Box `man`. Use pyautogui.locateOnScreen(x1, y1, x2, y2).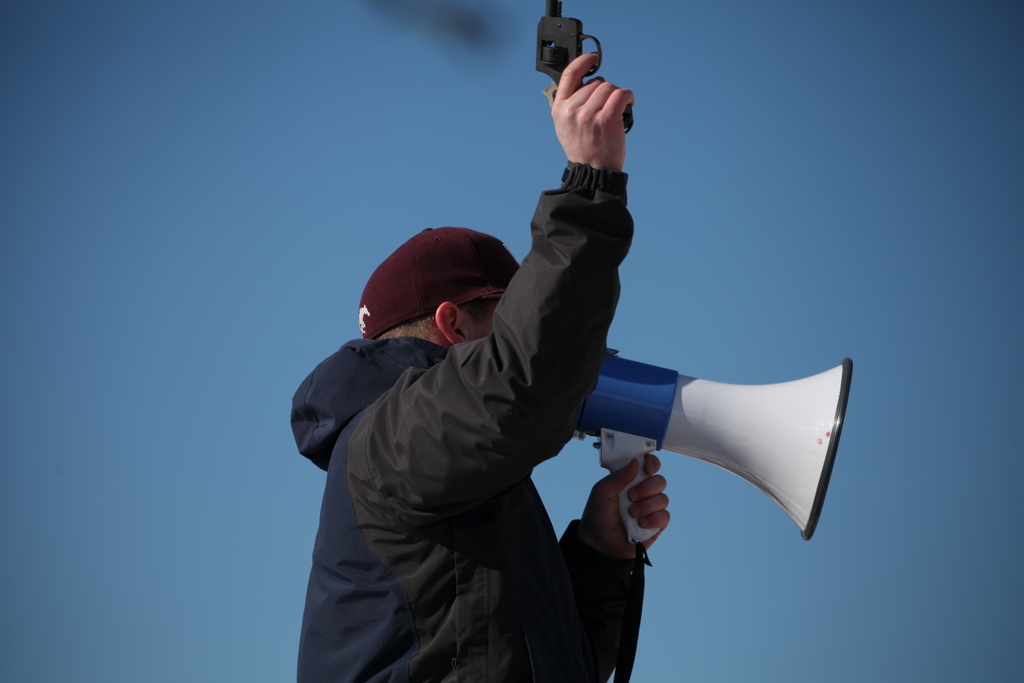
pyautogui.locateOnScreen(351, 39, 676, 666).
